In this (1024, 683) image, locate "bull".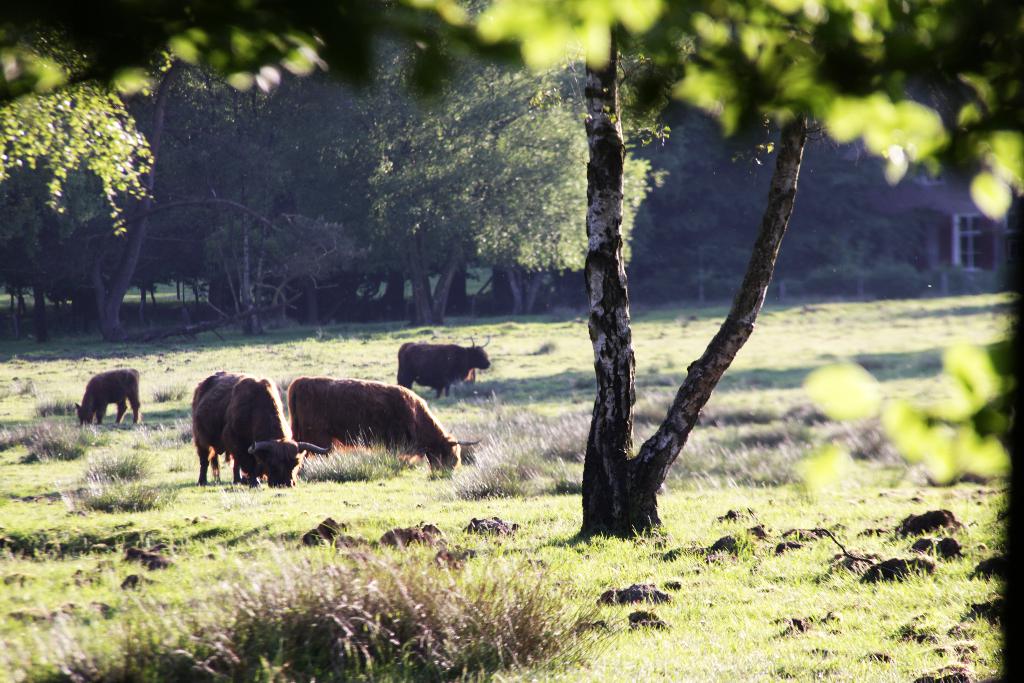
Bounding box: [190,361,330,488].
